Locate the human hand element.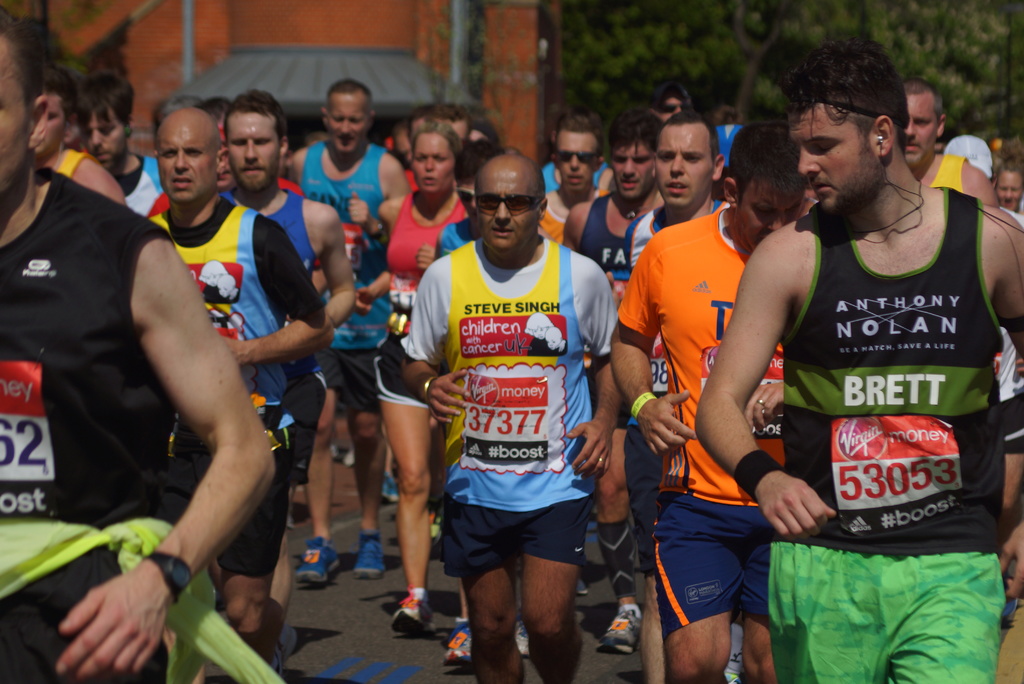
Element bbox: 426/367/472/427.
